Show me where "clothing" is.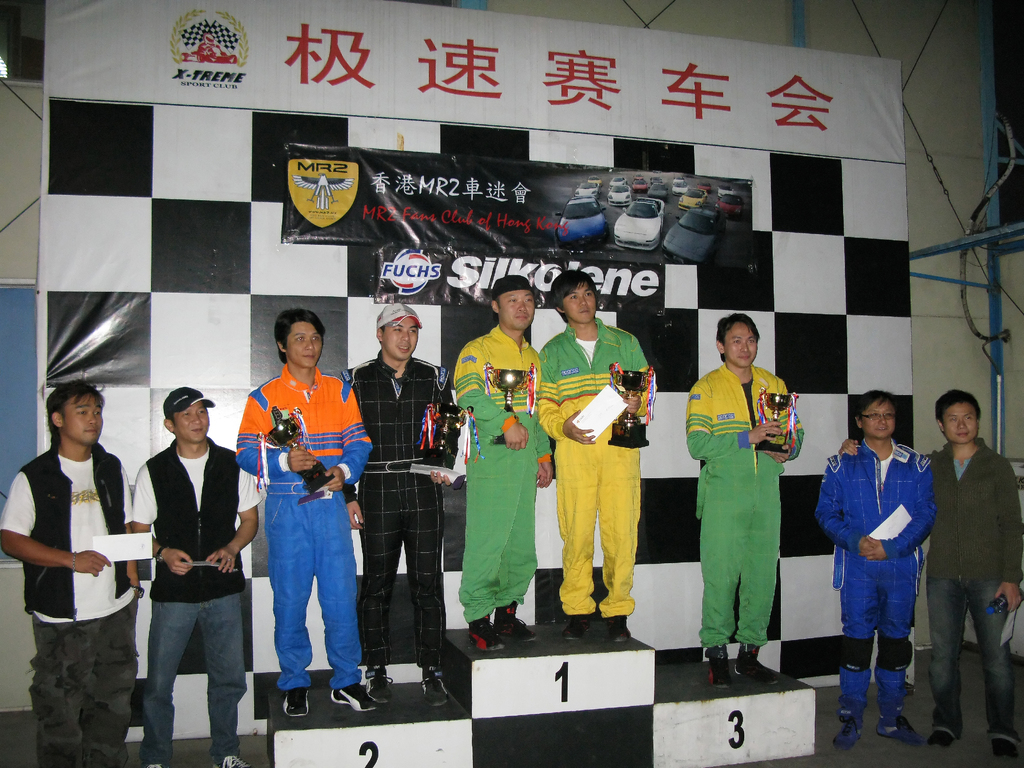
"clothing" is at {"x1": 812, "y1": 435, "x2": 939, "y2": 735}.
